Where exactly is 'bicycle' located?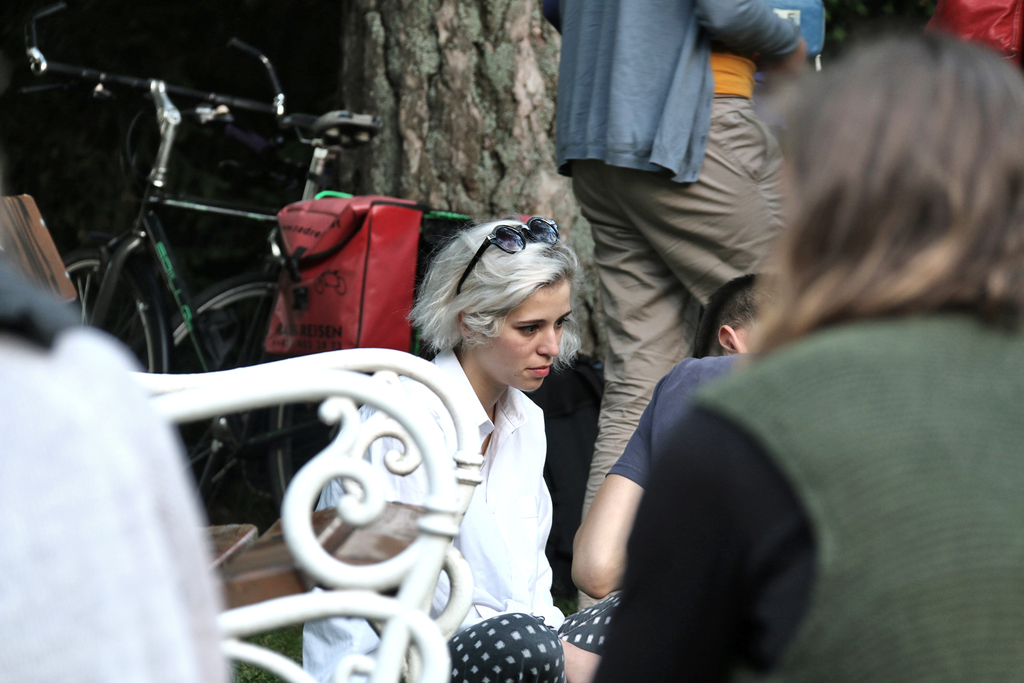
Its bounding box is box=[155, 122, 344, 541].
